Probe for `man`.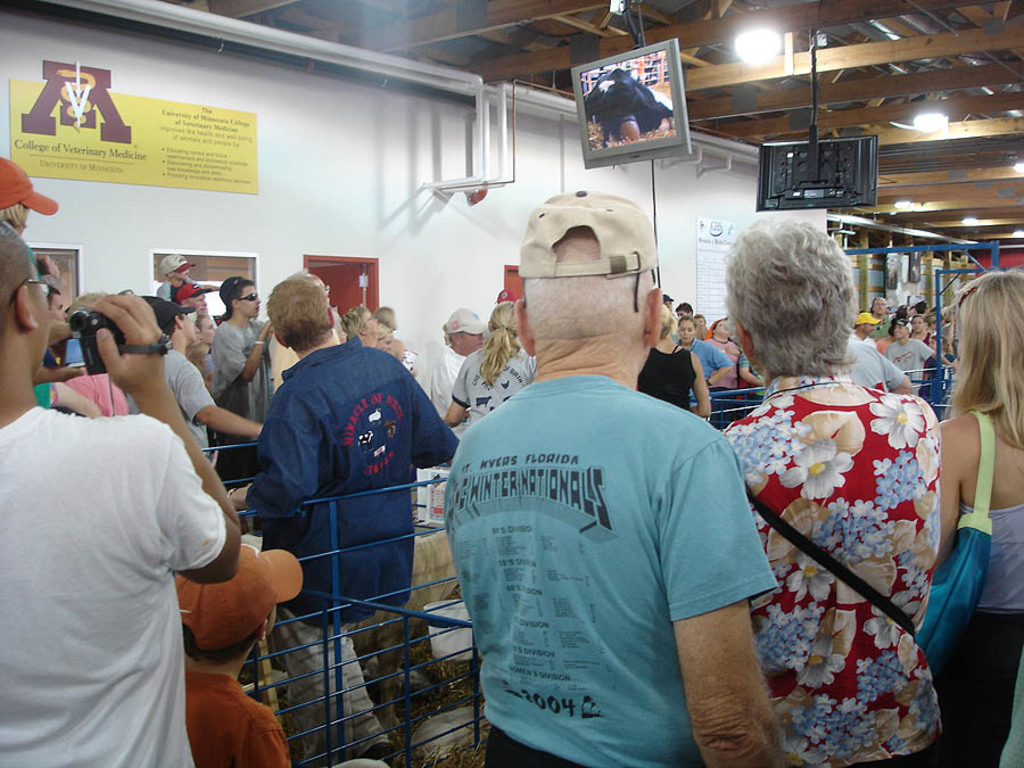
Probe result: crop(207, 272, 270, 418).
